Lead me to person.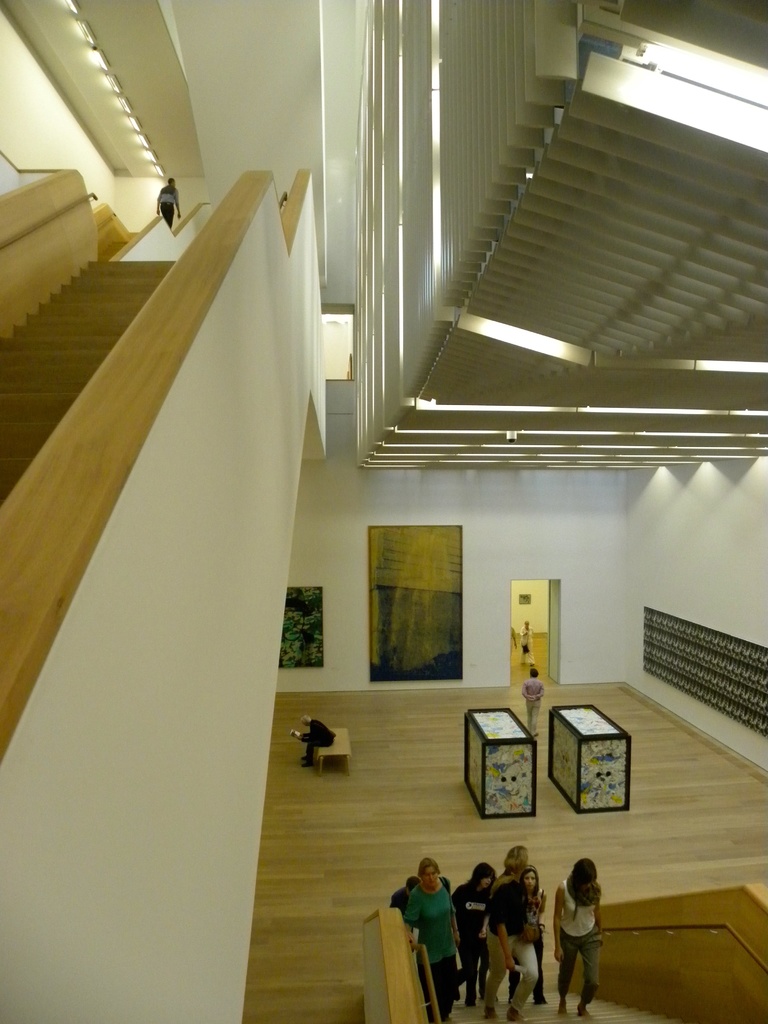
Lead to <box>520,620,536,666</box>.
